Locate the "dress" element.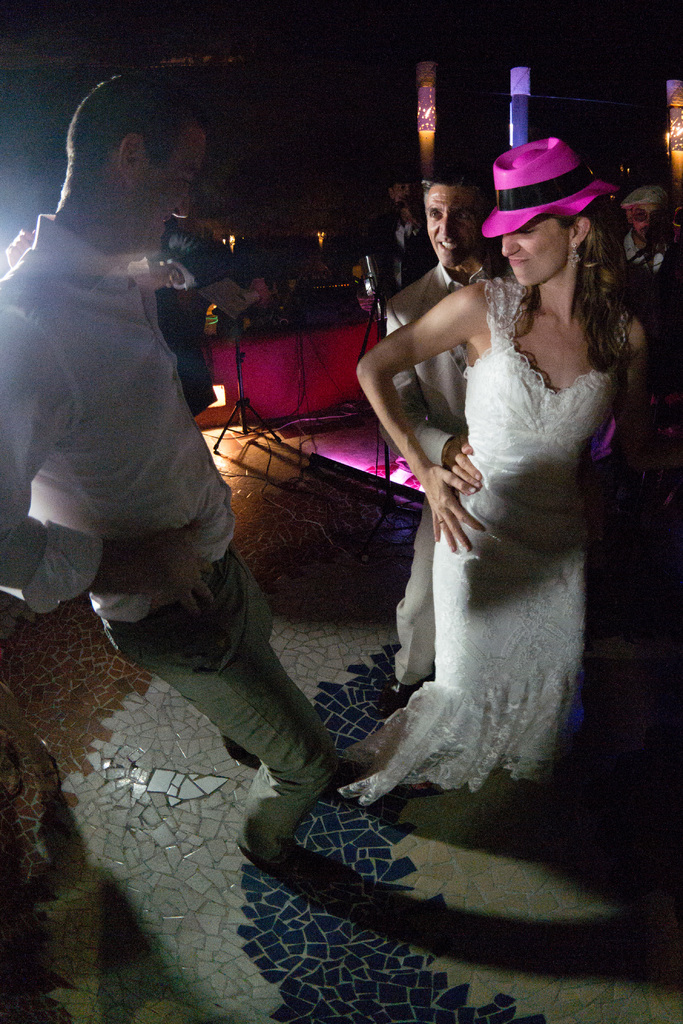
Element bbox: select_region(330, 274, 631, 808).
